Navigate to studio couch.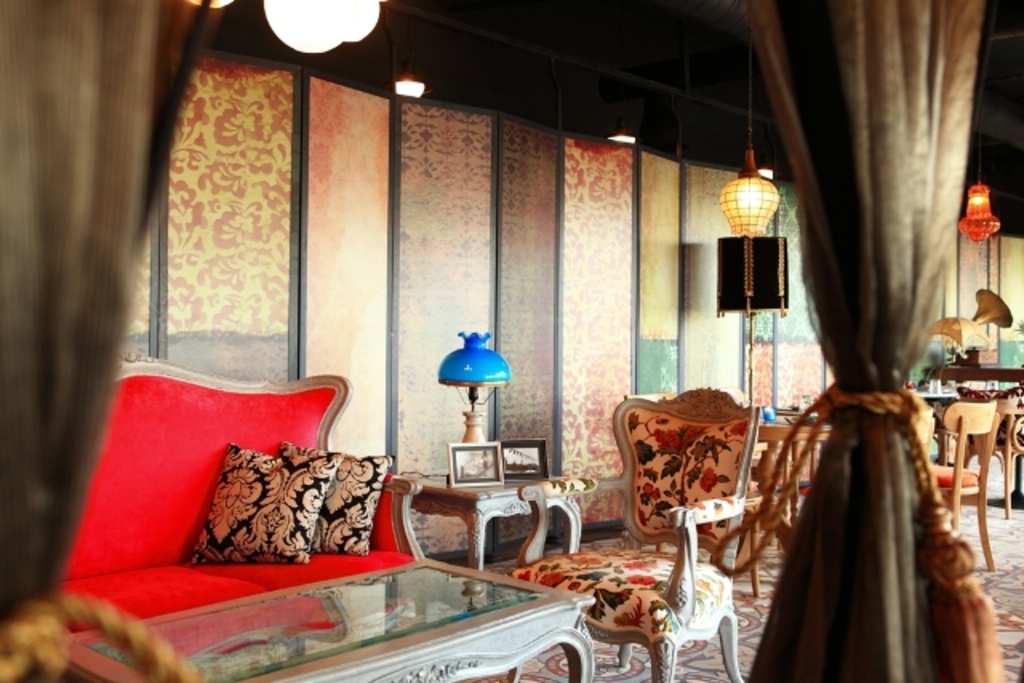
Navigation target: box(61, 350, 434, 635).
